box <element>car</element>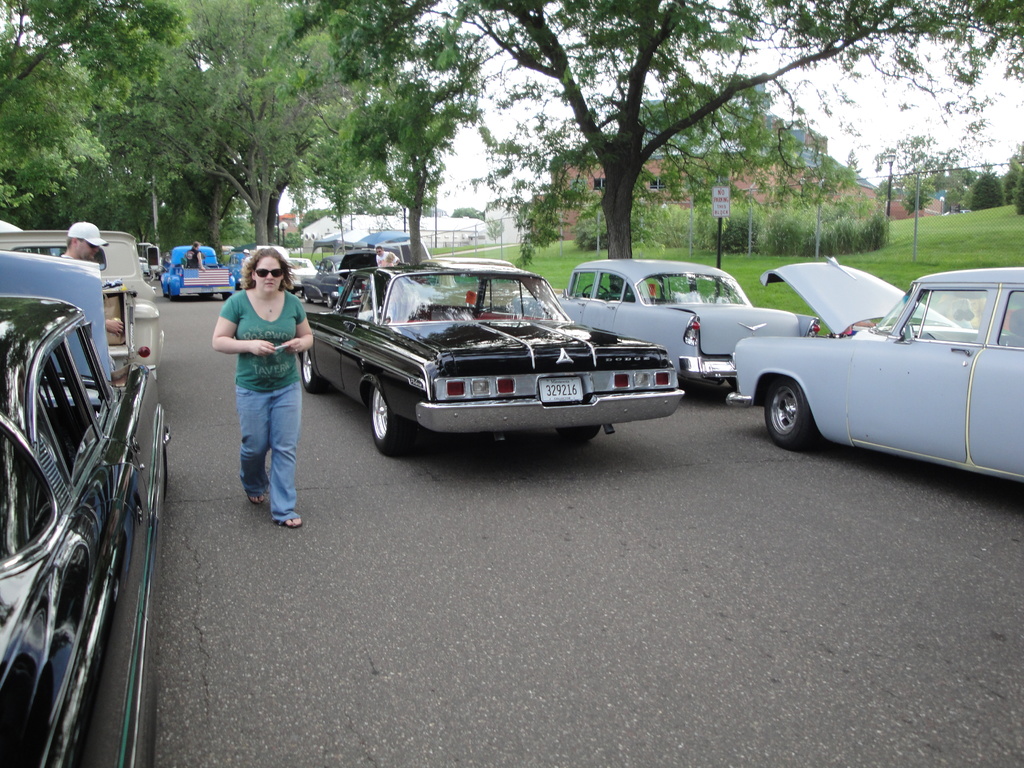
bbox(148, 248, 249, 307)
